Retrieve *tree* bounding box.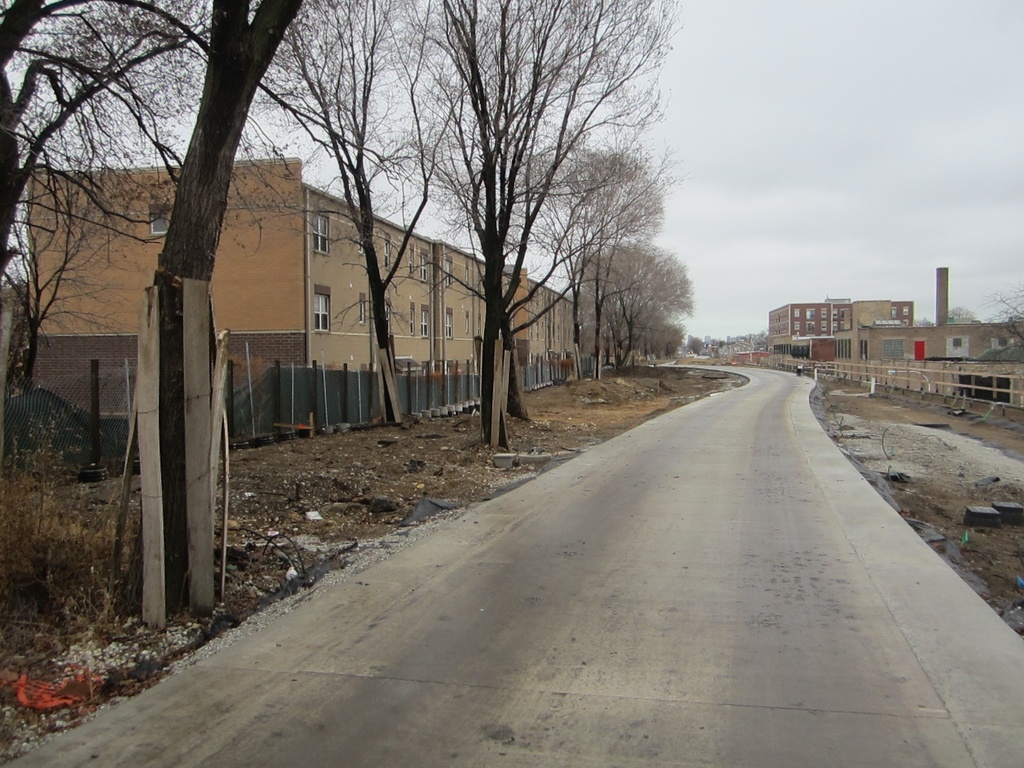
Bounding box: <bbox>0, 0, 686, 637</bbox>.
